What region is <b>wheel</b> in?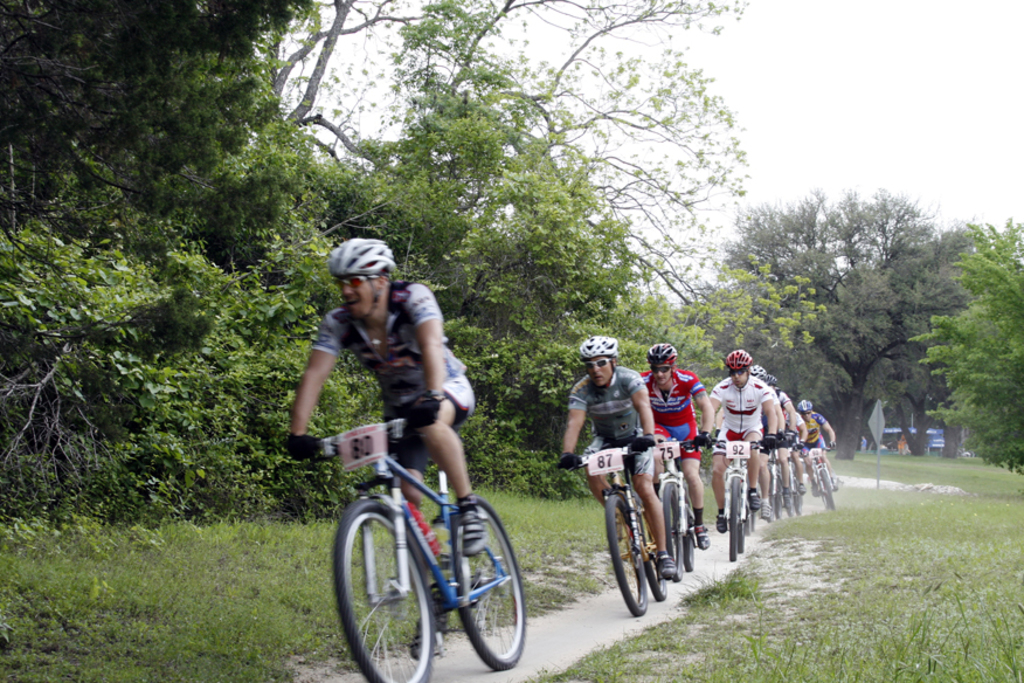
639, 499, 666, 602.
